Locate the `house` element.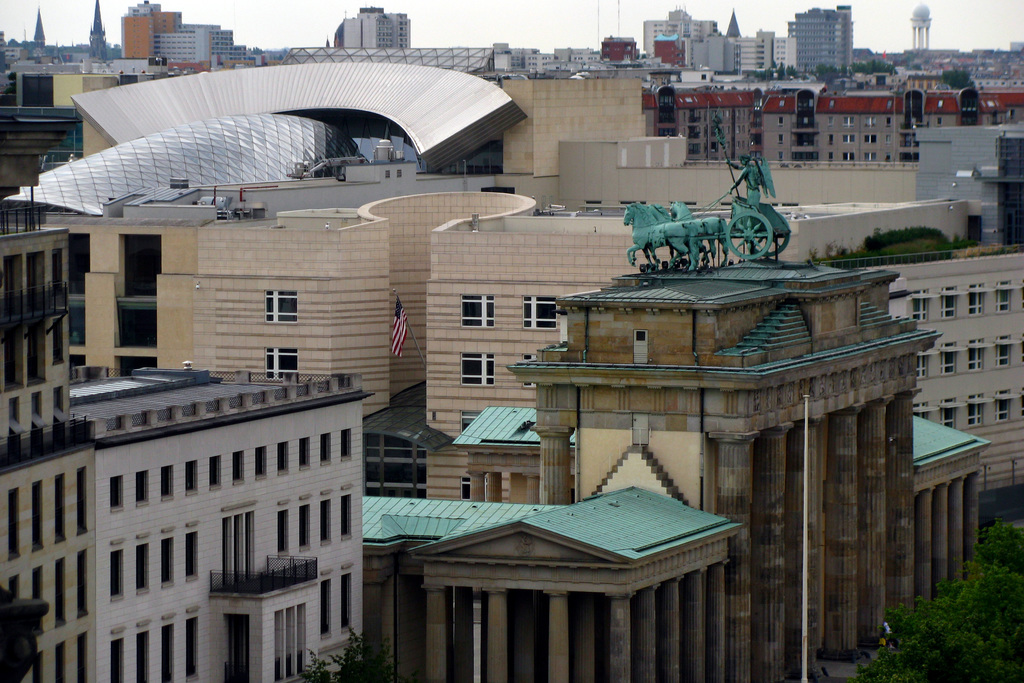
Element bbox: 0, 81, 388, 682.
